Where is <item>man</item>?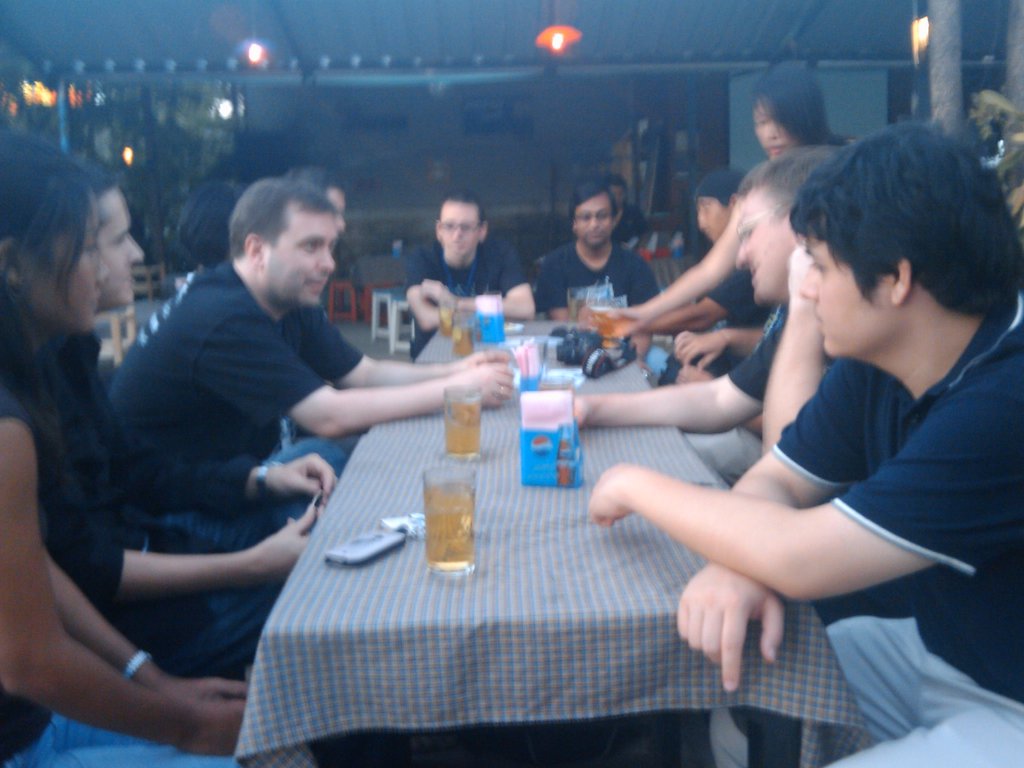
{"left": 51, "top": 162, "right": 339, "bottom": 616}.
